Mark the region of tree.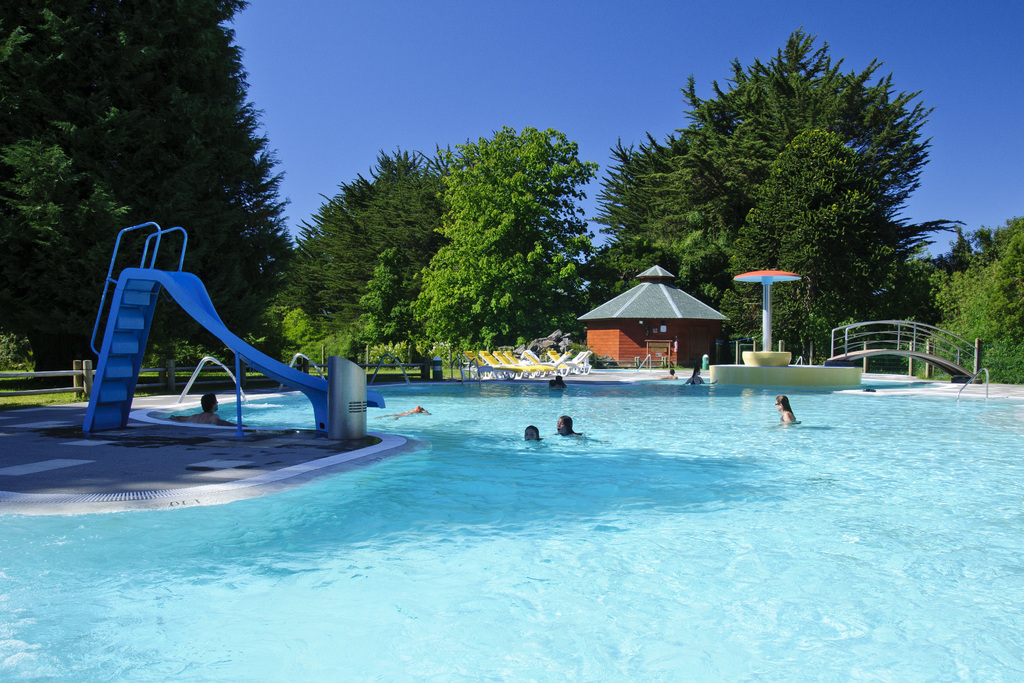
Region: left=413, top=125, right=598, bottom=350.
